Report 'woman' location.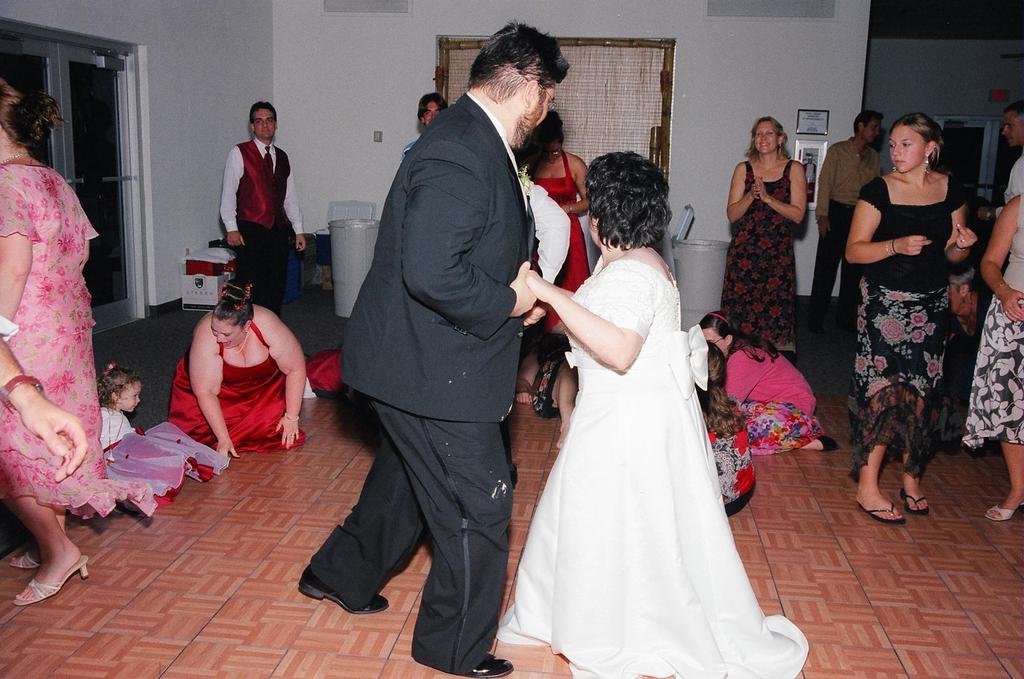
Report: detection(515, 104, 588, 338).
